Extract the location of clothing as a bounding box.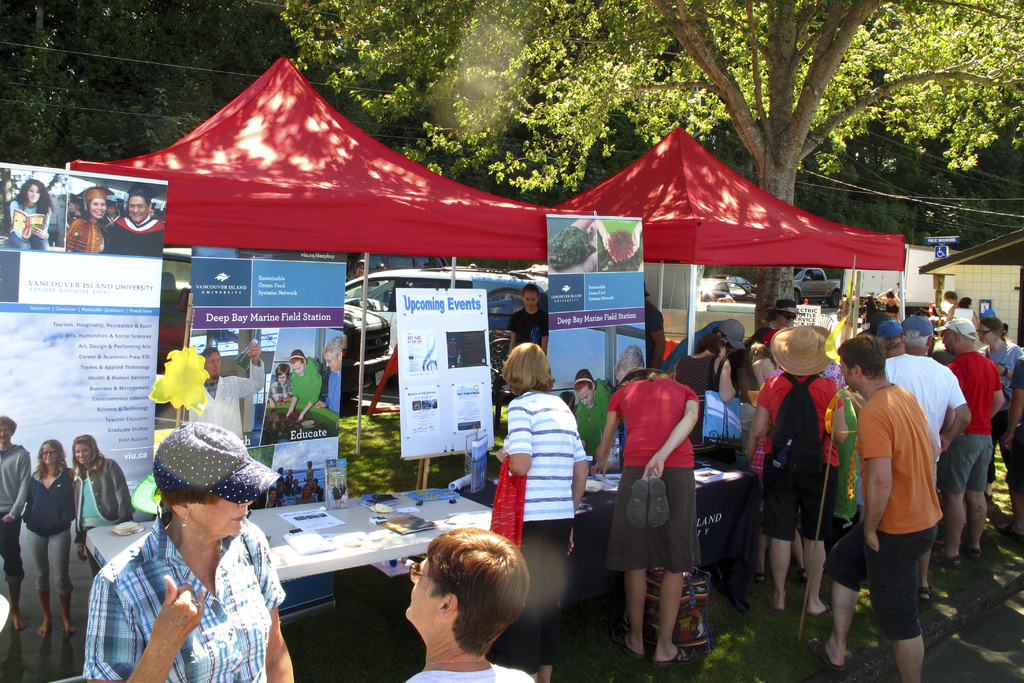
(106, 217, 120, 224).
